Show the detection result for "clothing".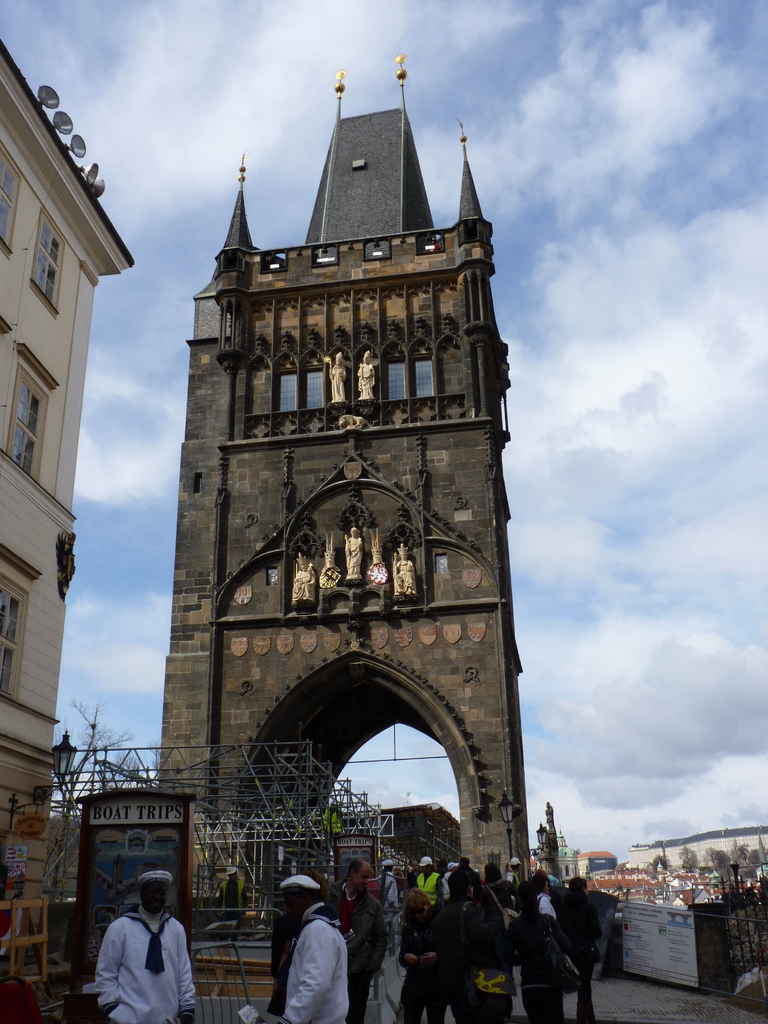
{"x1": 540, "y1": 889, "x2": 557, "y2": 917}.
